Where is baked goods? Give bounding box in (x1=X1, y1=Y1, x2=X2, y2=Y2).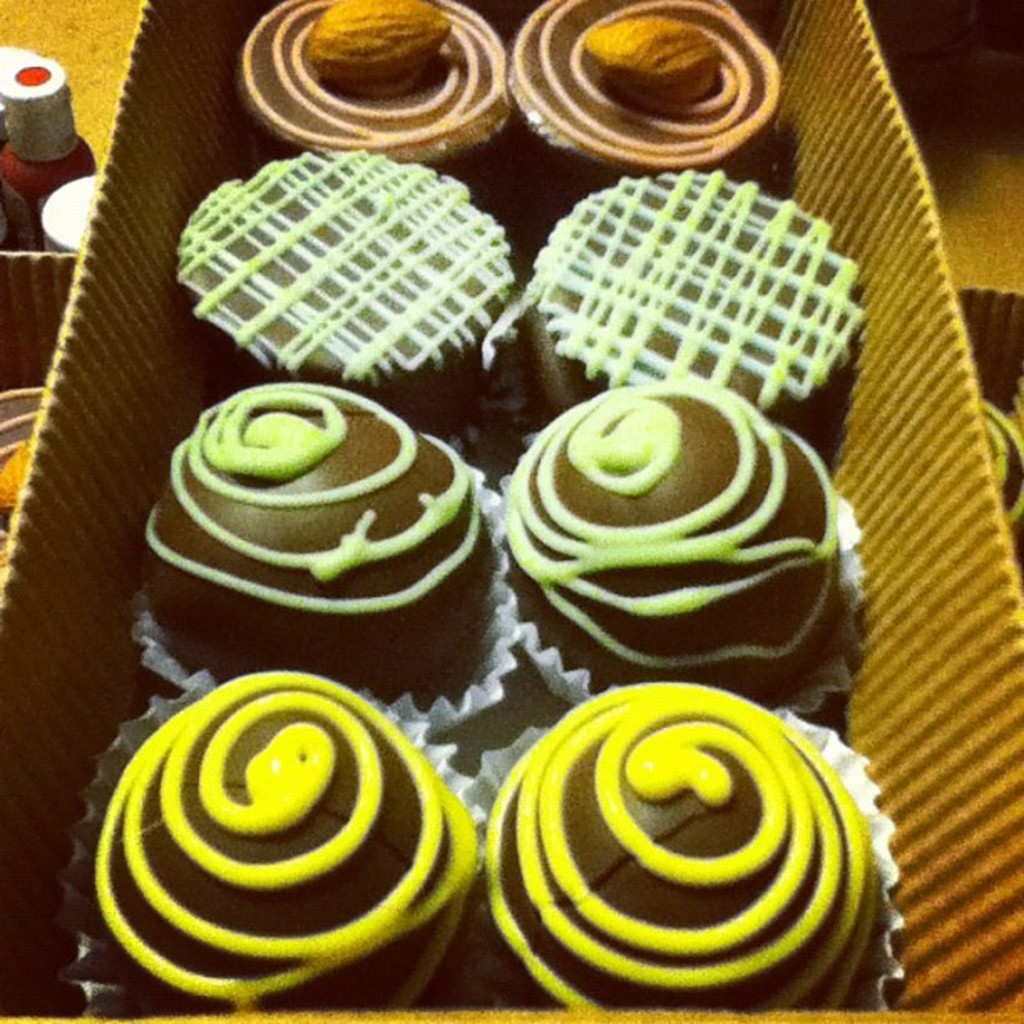
(x1=100, y1=375, x2=502, y2=701).
